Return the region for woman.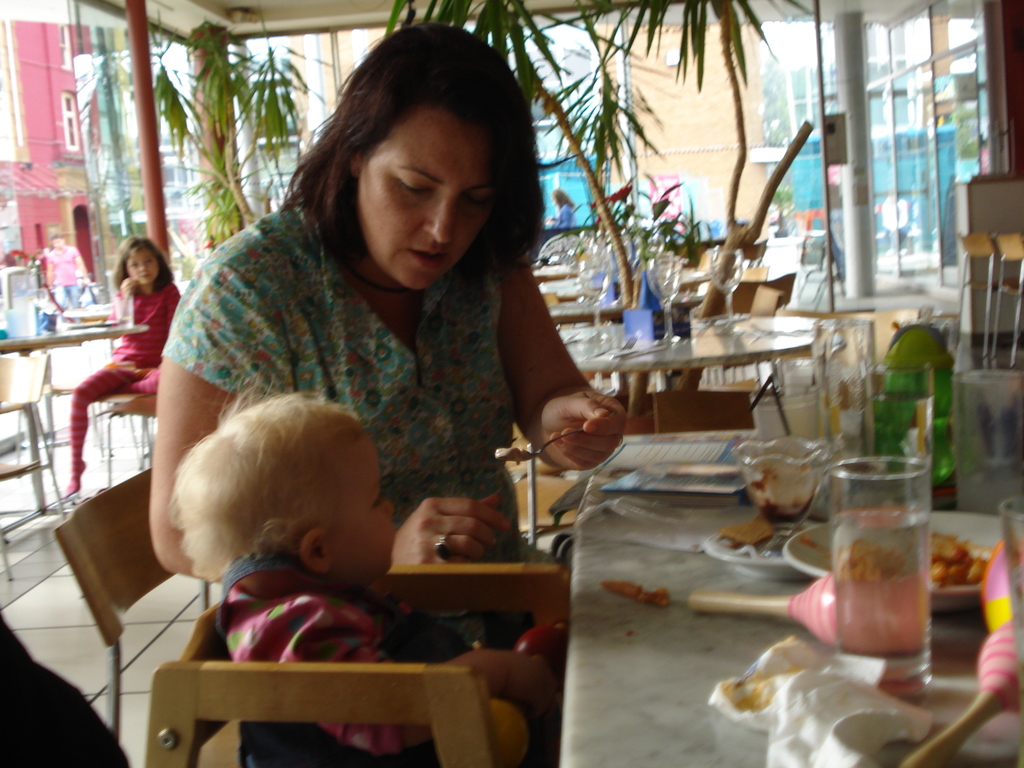
541,188,576,230.
